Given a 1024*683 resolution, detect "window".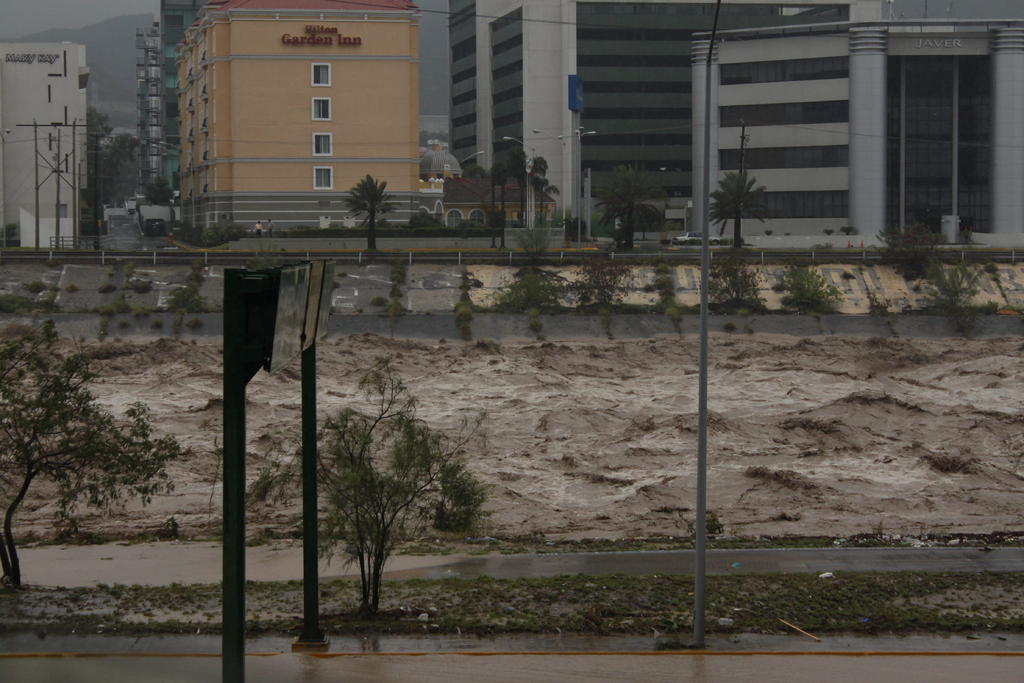
{"x1": 312, "y1": 133, "x2": 332, "y2": 158}.
